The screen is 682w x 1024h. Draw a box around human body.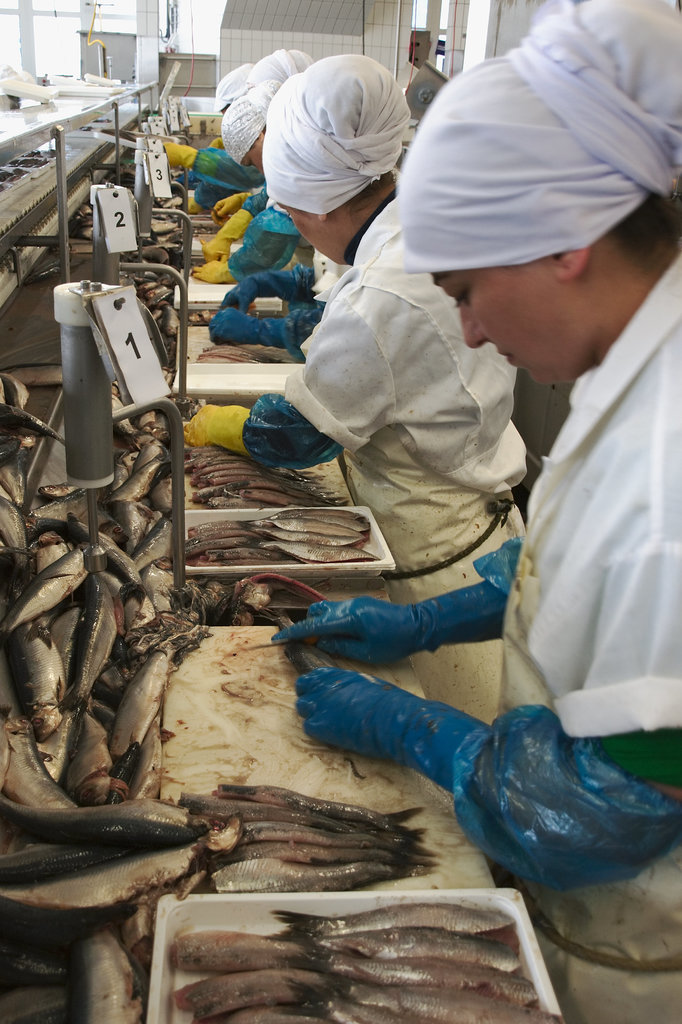
[271,0,681,1023].
